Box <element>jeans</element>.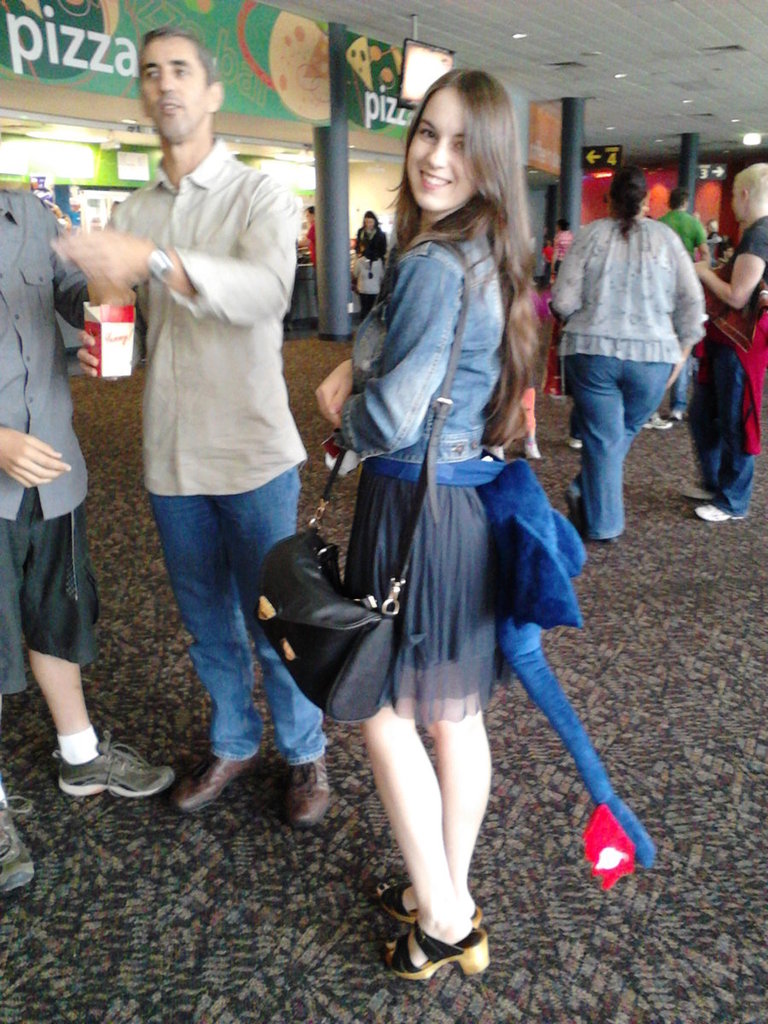
bbox=(567, 352, 680, 544).
